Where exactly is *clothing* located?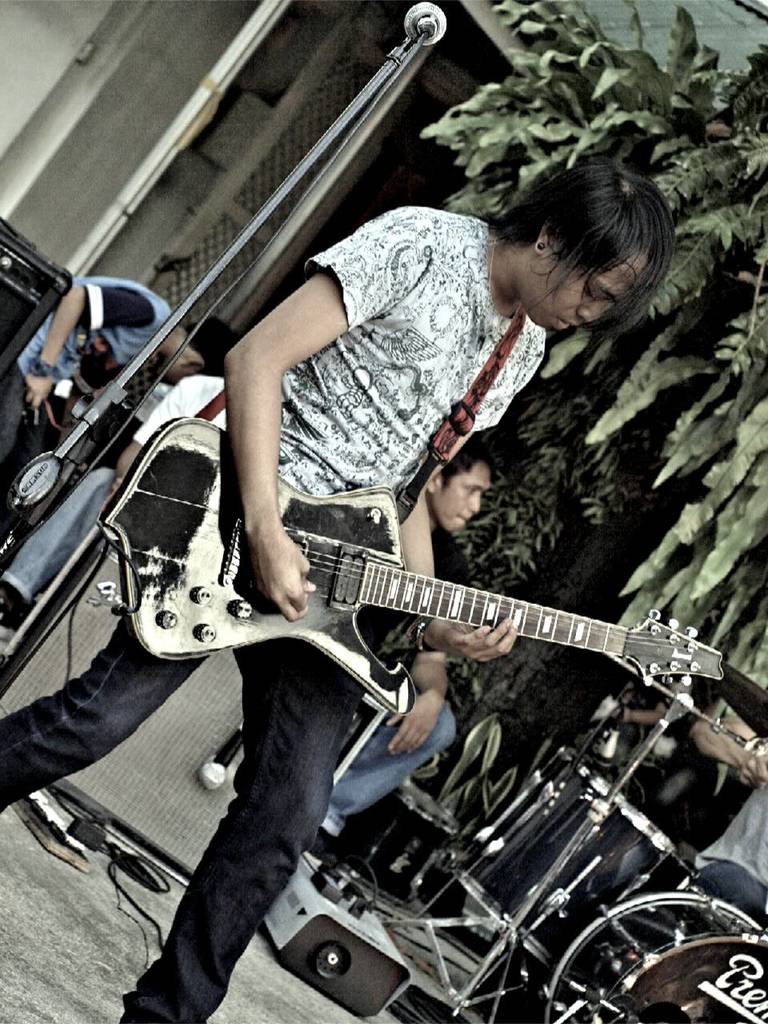
Its bounding box is (left=0, top=206, right=550, bottom=1023).
